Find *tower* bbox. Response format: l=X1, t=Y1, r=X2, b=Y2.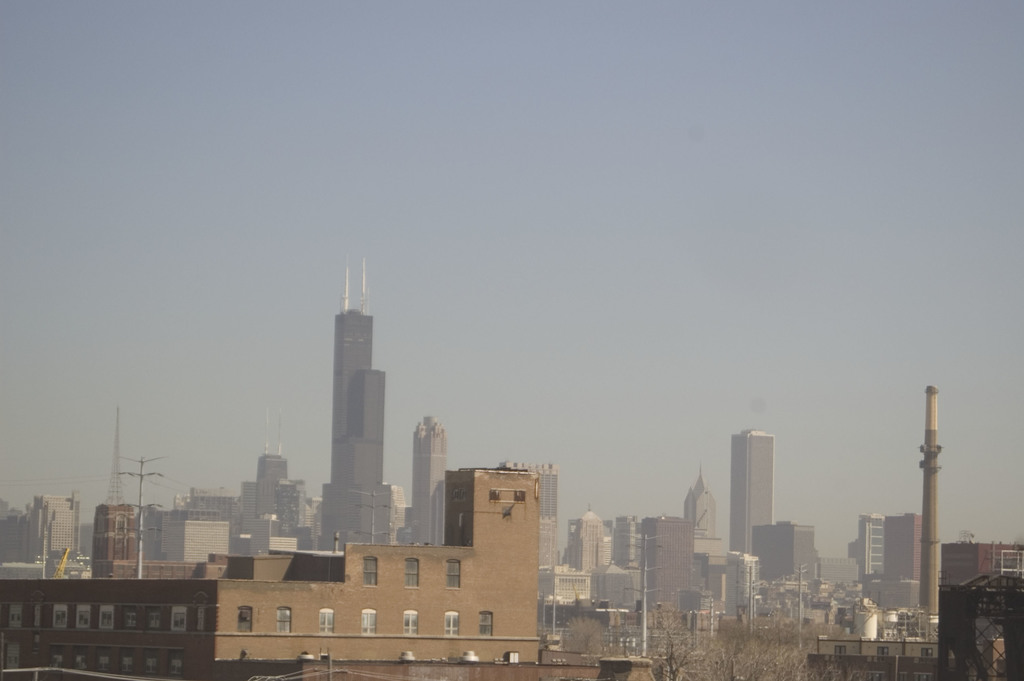
l=410, t=414, r=444, b=544.
